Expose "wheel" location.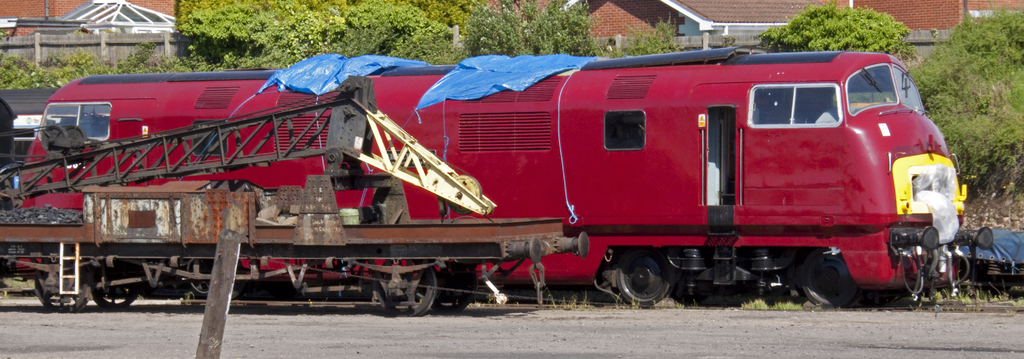
Exposed at <box>621,253,673,313</box>.
